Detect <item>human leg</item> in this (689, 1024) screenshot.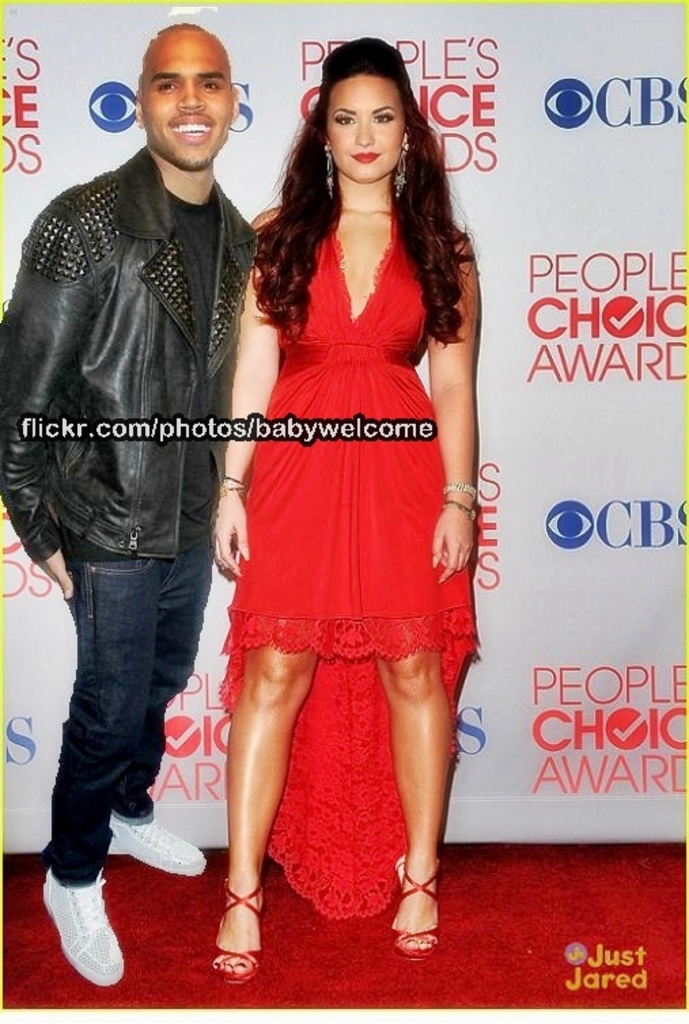
Detection: bbox=[209, 636, 318, 979].
